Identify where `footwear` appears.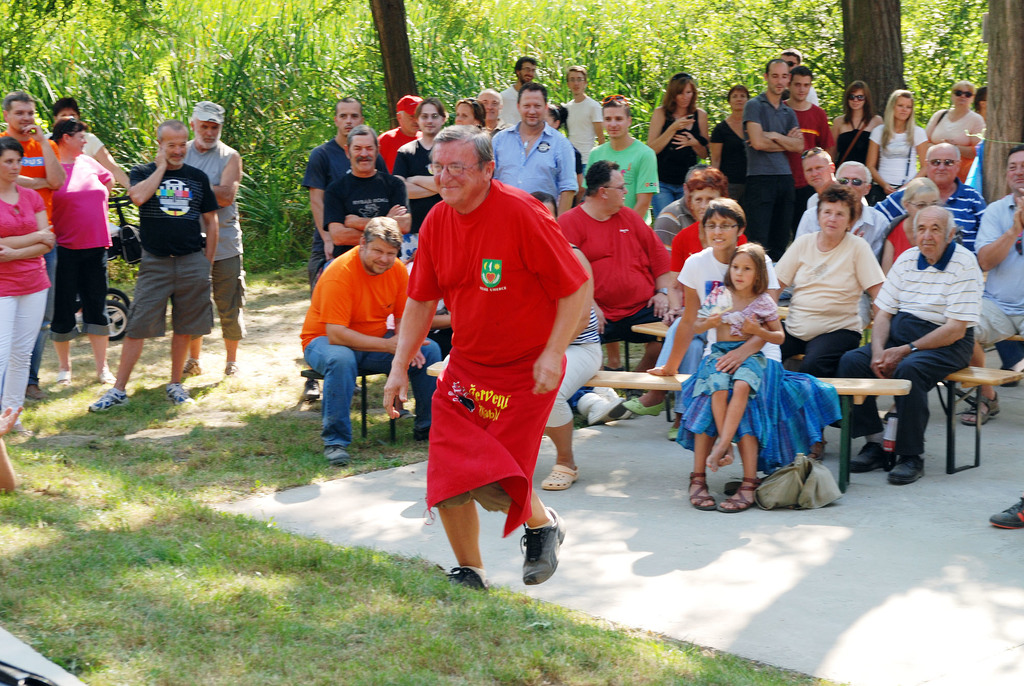
Appears at l=87, t=388, r=127, b=412.
